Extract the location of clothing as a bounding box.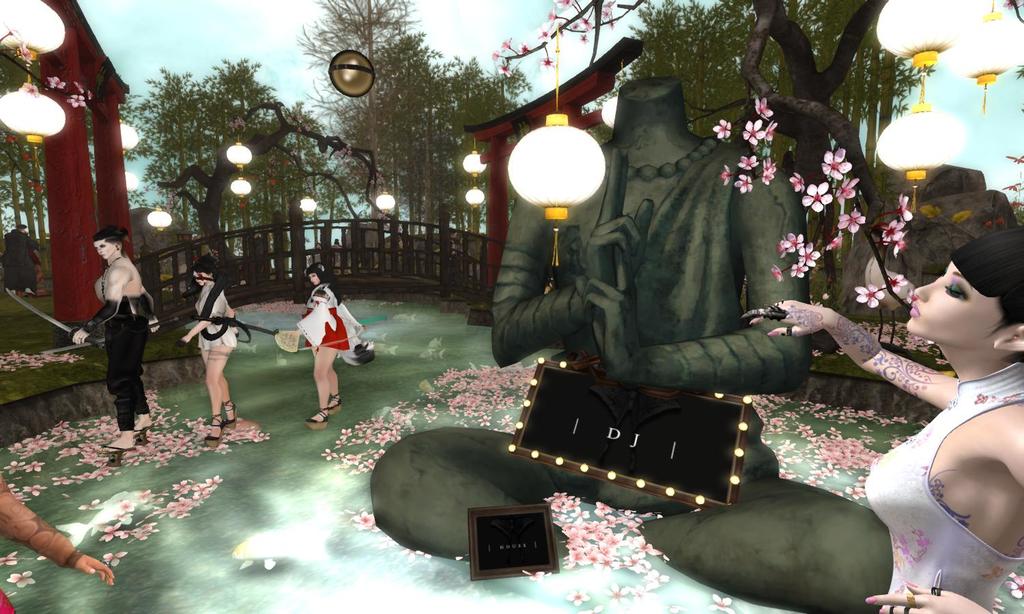
Rect(295, 283, 356, 351).
